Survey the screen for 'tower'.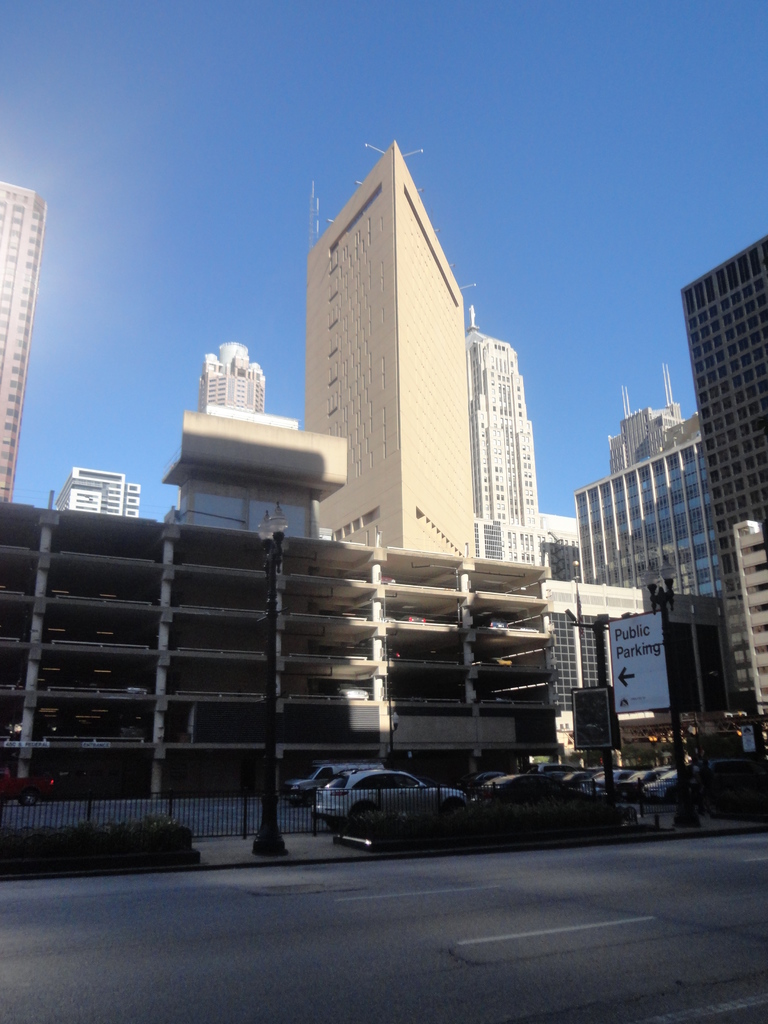
Survey found: rect(607, 369, 696, 478).
